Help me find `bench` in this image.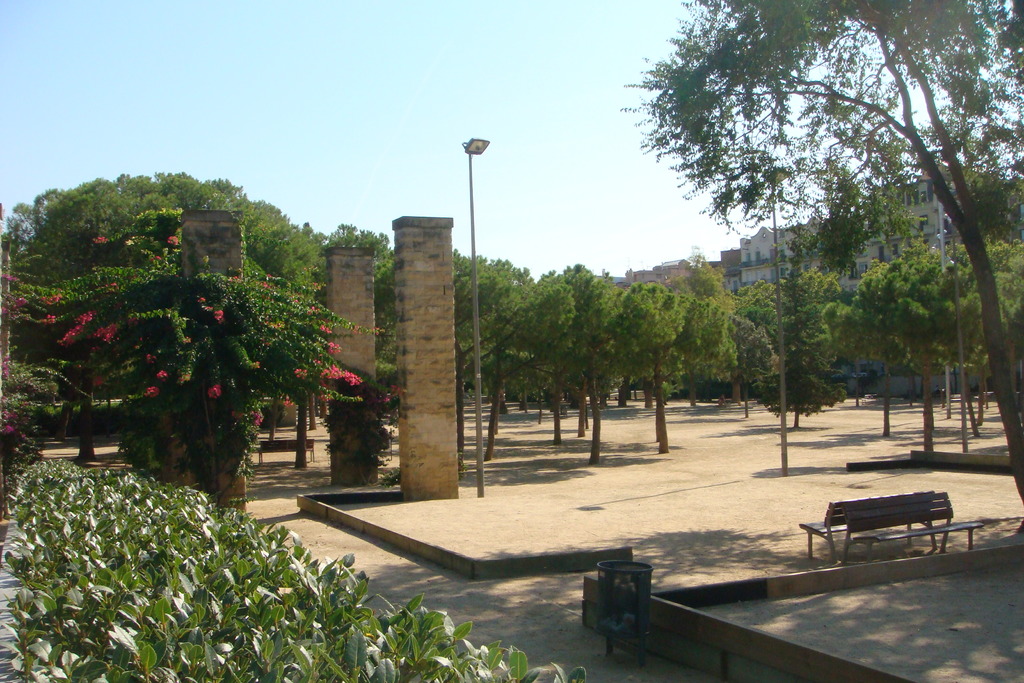
Found it: x1=948, y1=392, x2=963, y2=403.
